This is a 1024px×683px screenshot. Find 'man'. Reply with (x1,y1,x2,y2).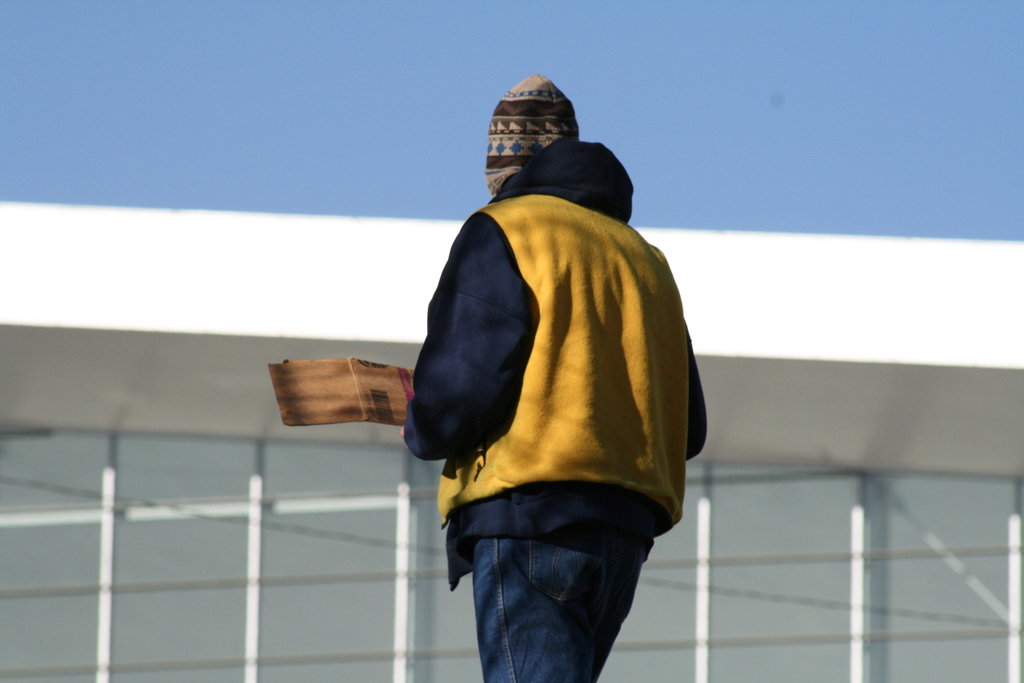
(365,79,727,682).
